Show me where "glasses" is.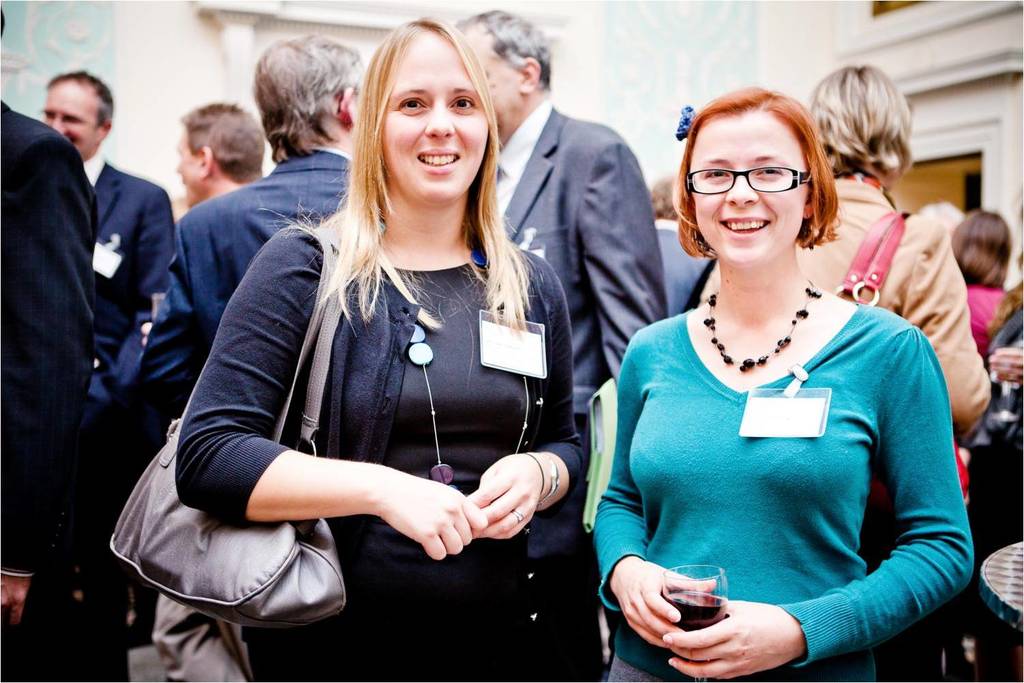
"glasses" is at x1=690, y1=151, x2=828, y2=202.
